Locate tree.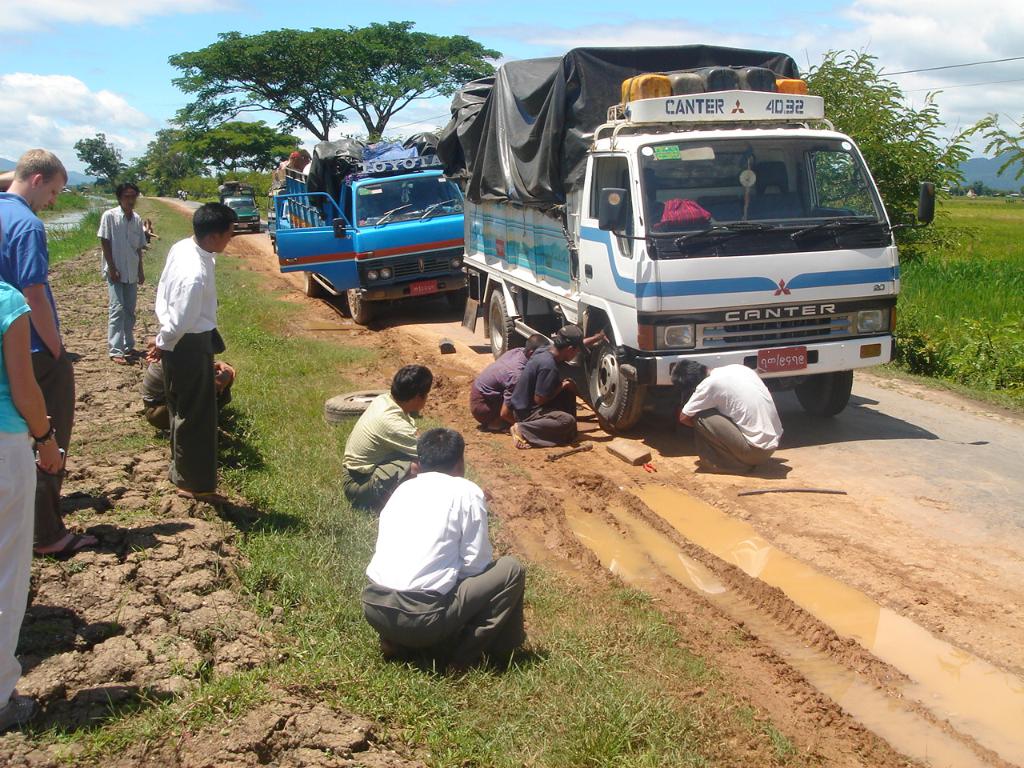
Bounding box: crop(166, 26, 334, 142).
